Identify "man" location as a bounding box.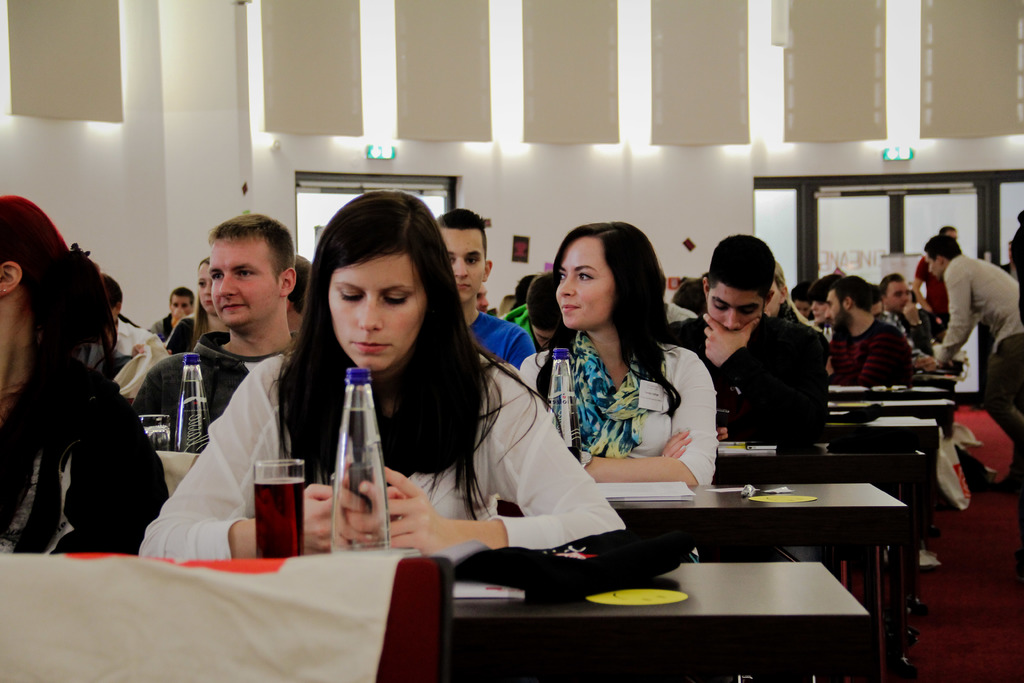
box=[502, 276, 563, 355].
